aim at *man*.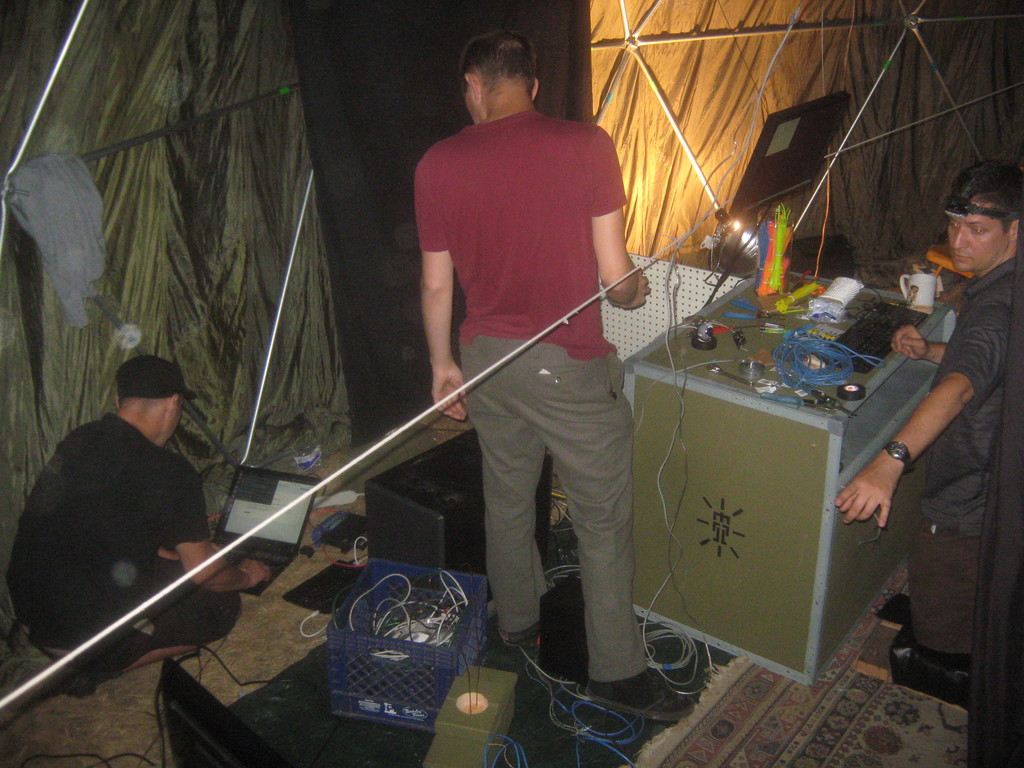
Aimed at (x1=833, y1=162, x2=1023, y2=654).
